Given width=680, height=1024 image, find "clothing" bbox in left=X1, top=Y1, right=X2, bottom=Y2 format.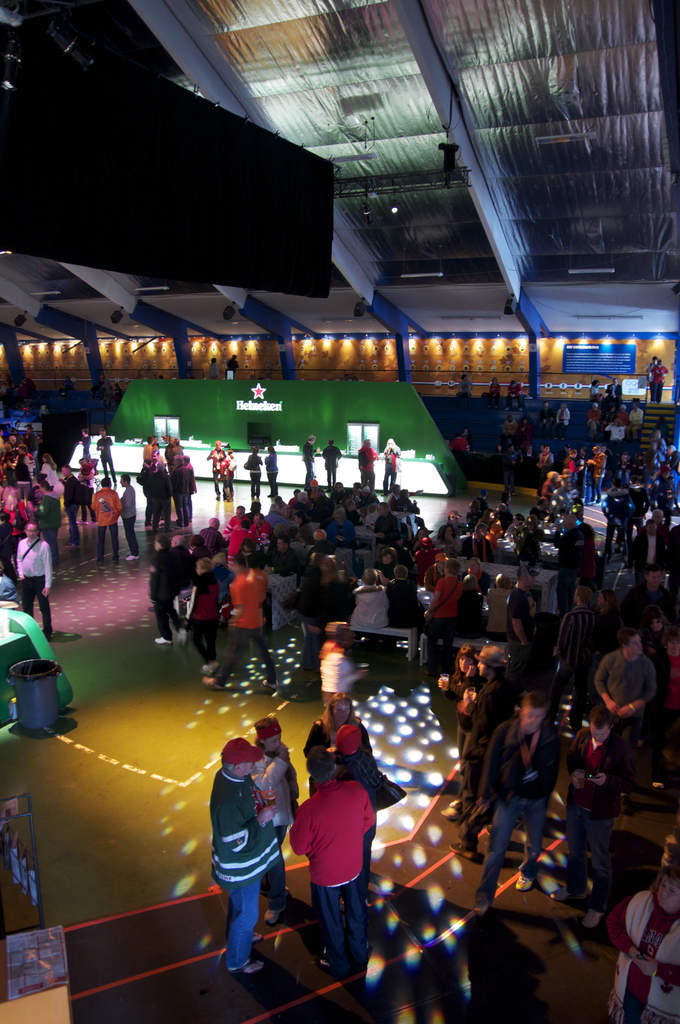
left=608, top=641, right=656, bottom=746.
